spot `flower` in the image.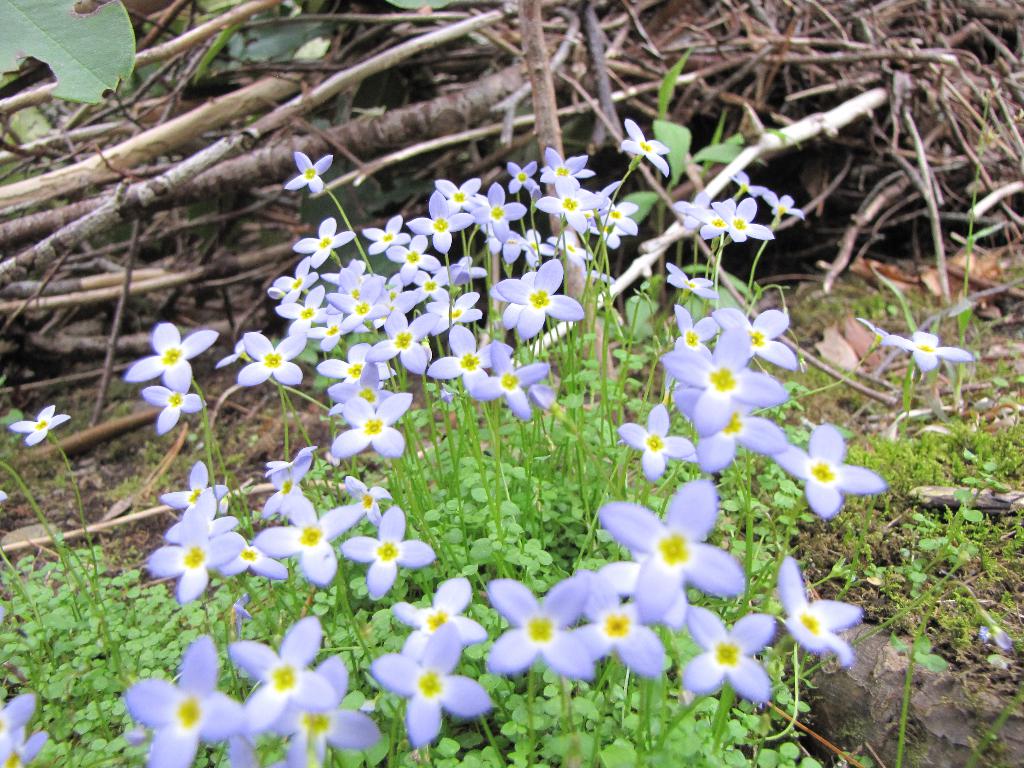
`flower` found at 141,385,205,436.
